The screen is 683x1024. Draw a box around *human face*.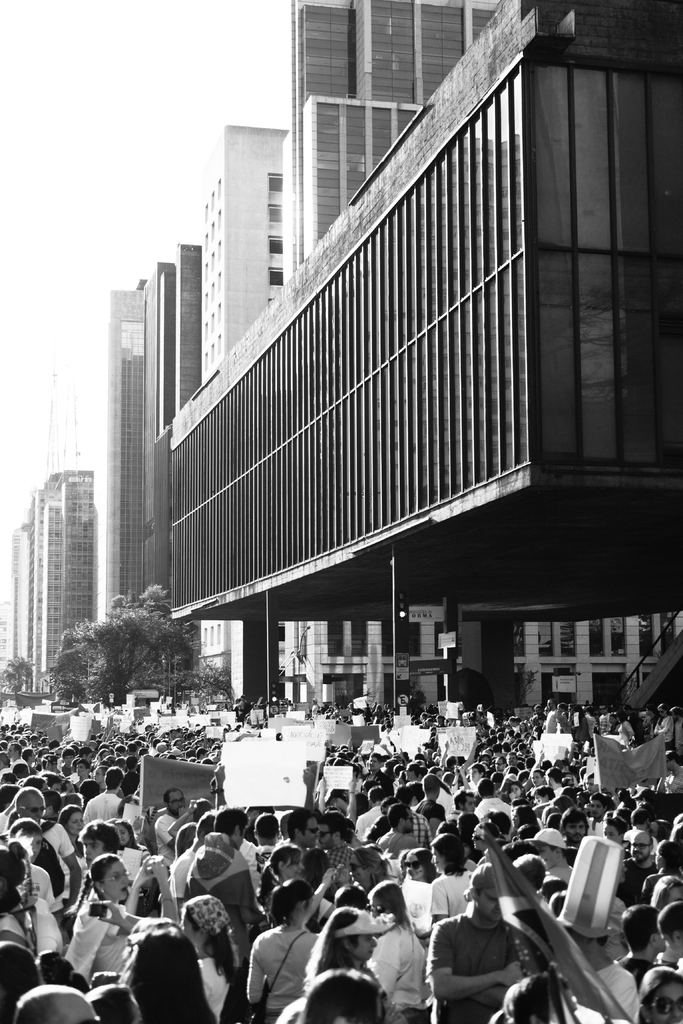
box(103, 861, 128, 901).
